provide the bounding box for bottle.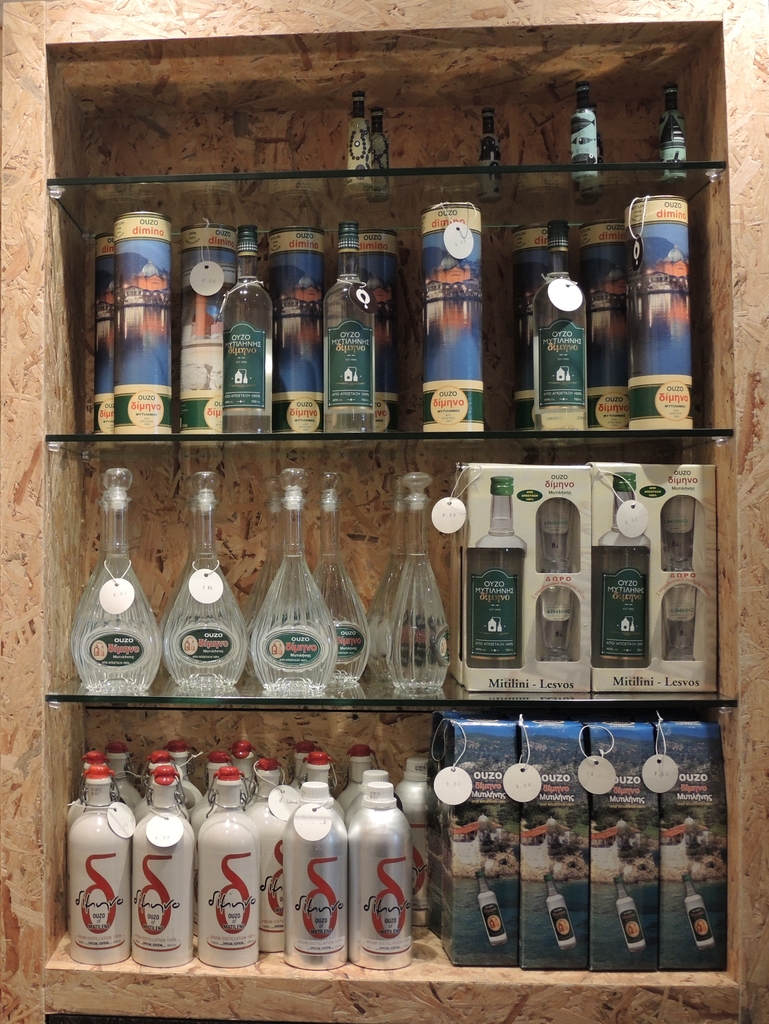
BBox(66, 765, 129, 966).
